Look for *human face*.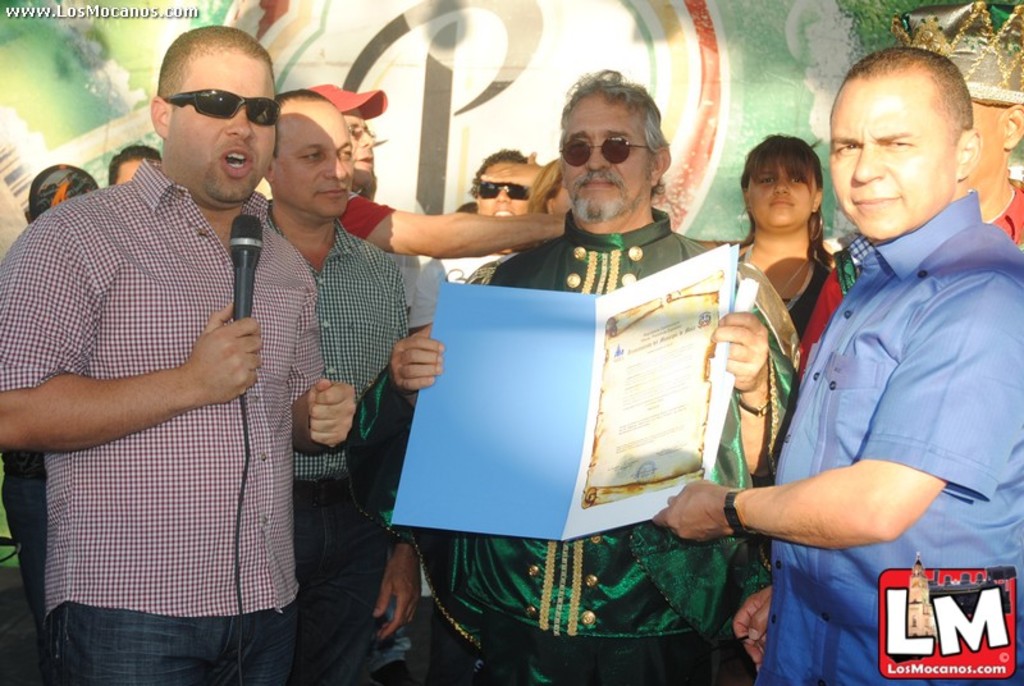
Found: detection(829, 79, 955, 241).
